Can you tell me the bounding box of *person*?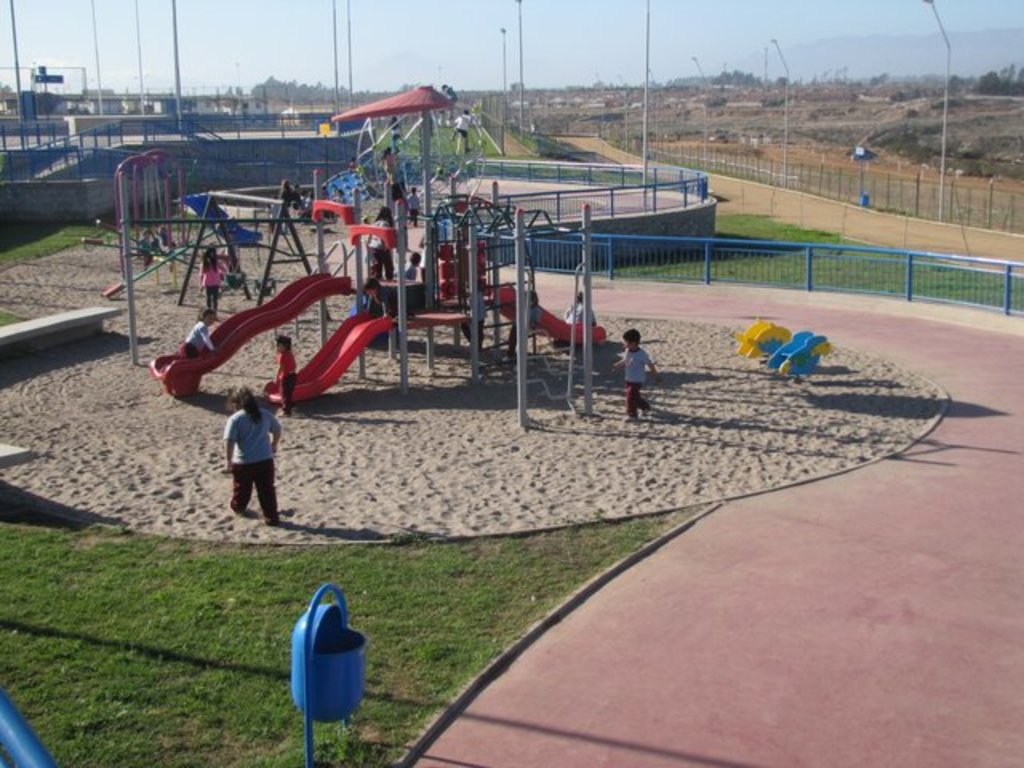
(363,278,382,309).
